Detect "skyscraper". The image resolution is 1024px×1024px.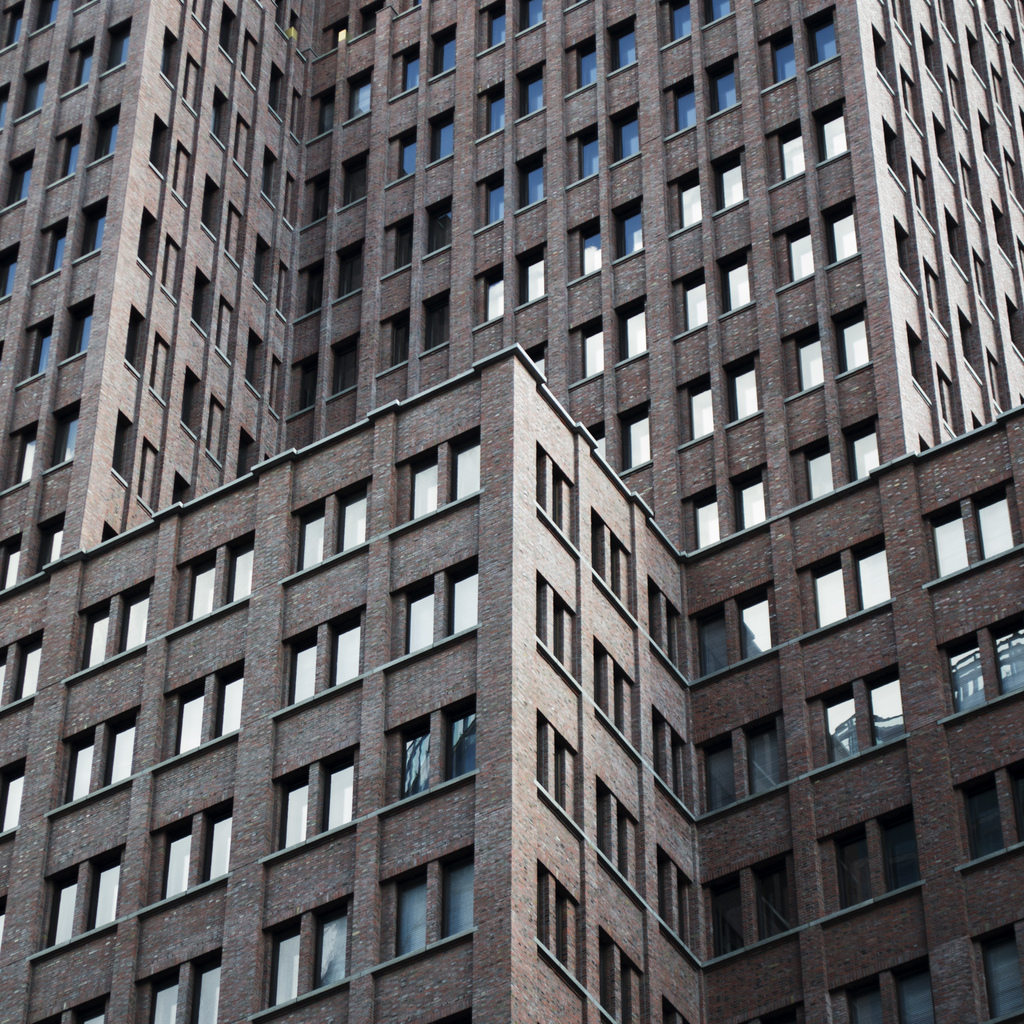
{"left": 0, "top": 0, "right": 1023, "bottom": 1023}.
